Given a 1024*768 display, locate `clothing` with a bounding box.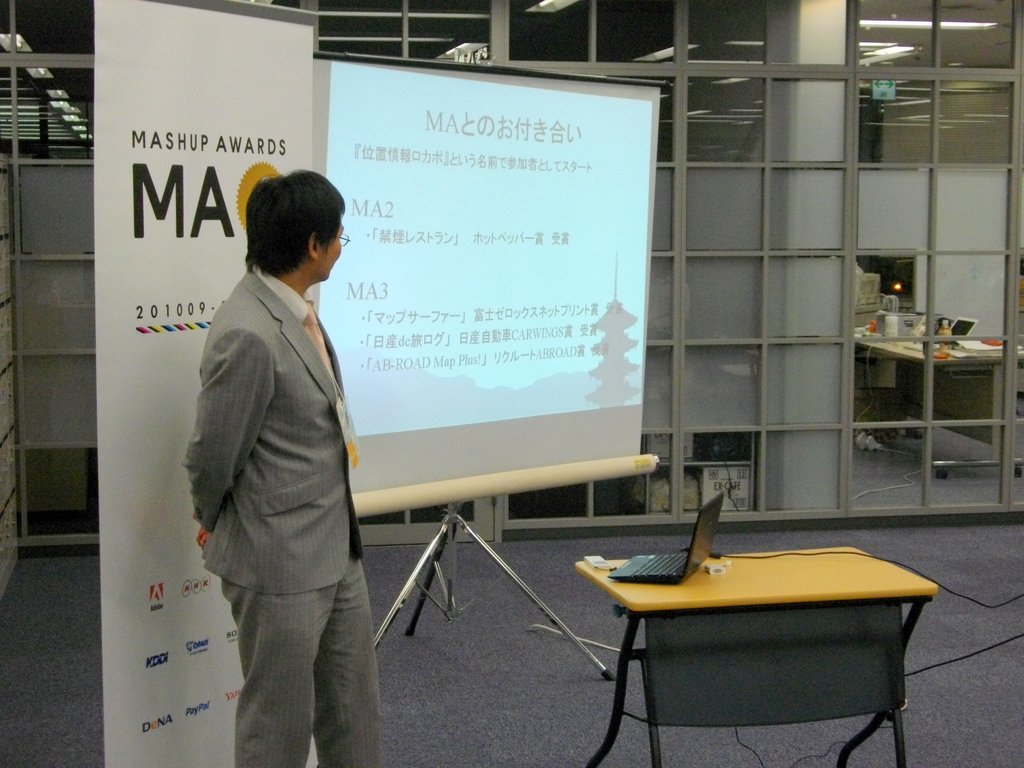
Located: left=166, top=189, right=387, bottom=746.
